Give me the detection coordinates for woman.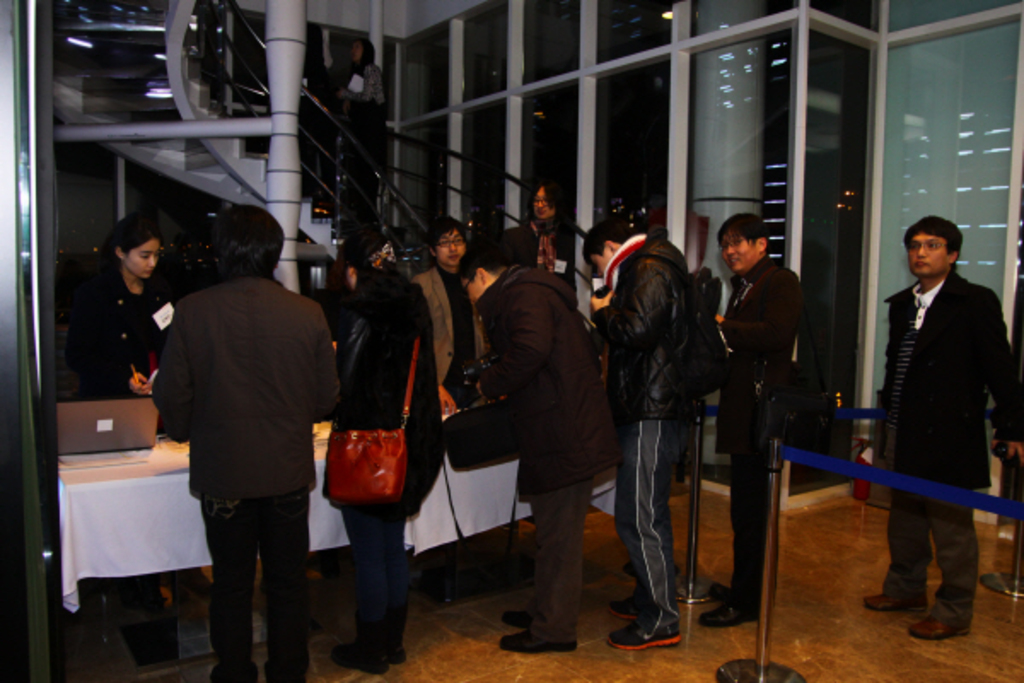
[x1=51, y1=198, x2=188, y2=425].
